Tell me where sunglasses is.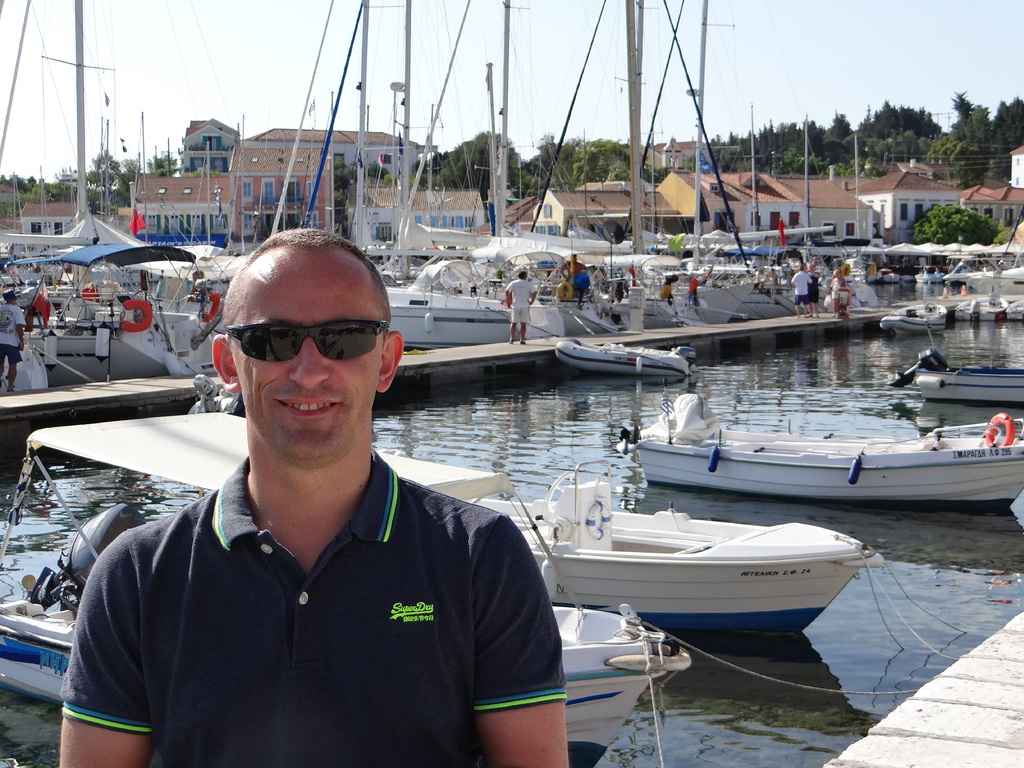
sunglasses is at x1=226 y1=319 x2=388 y2=365.
